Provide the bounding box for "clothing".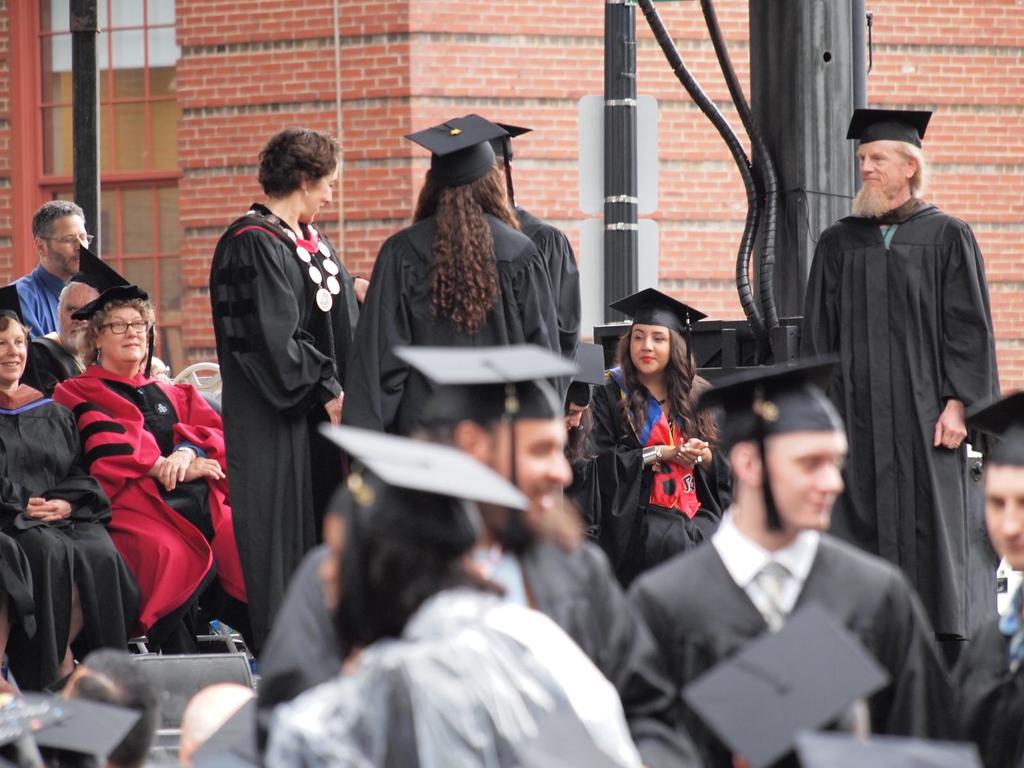
Rect(210, 204, 361, 668).
